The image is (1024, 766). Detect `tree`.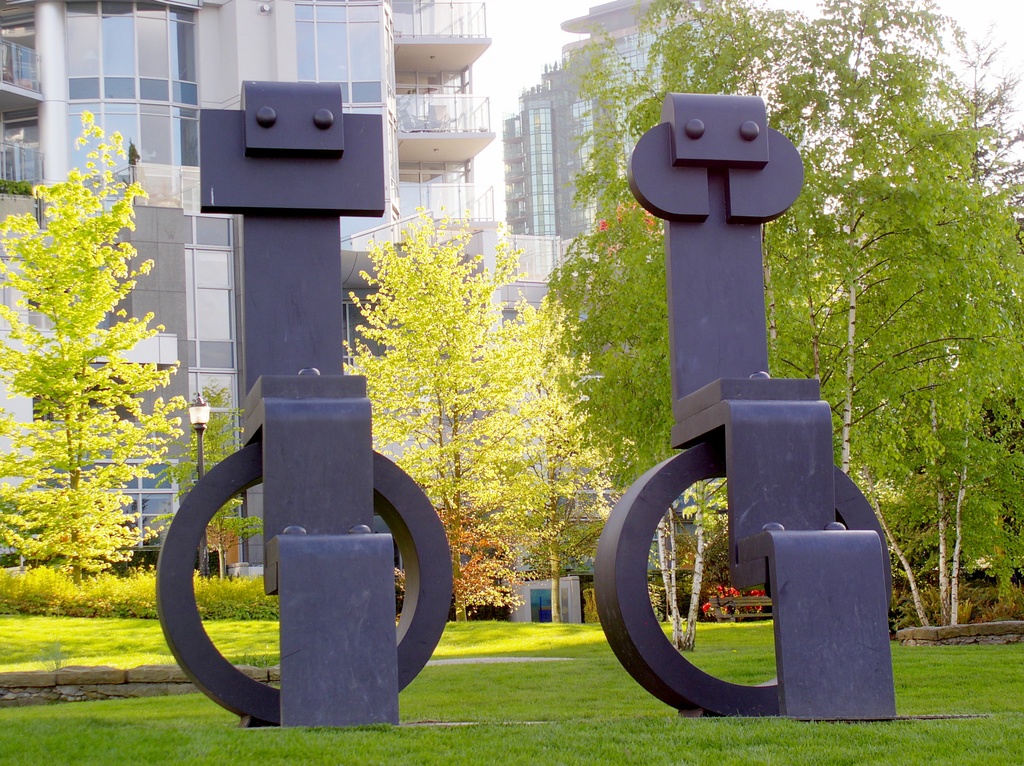
Detection: {"left": 0, "top": 103, "right": 252, "bottom": 599}.
